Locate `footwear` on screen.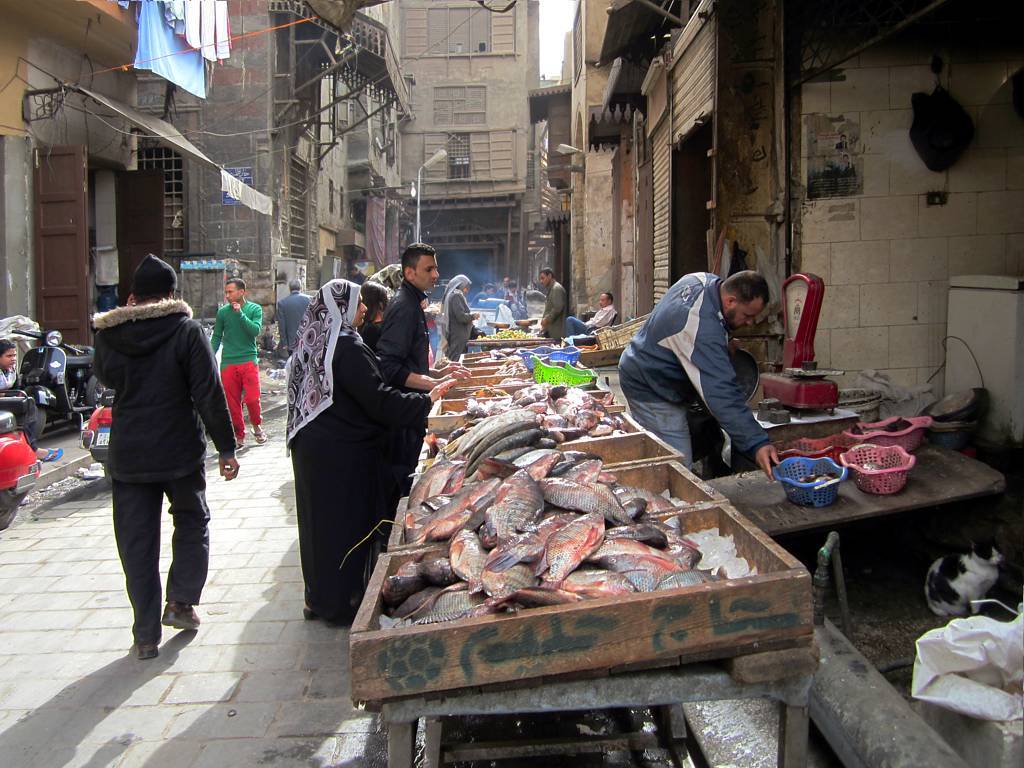
On screen at bbox=[301, 604, 317, 621].
